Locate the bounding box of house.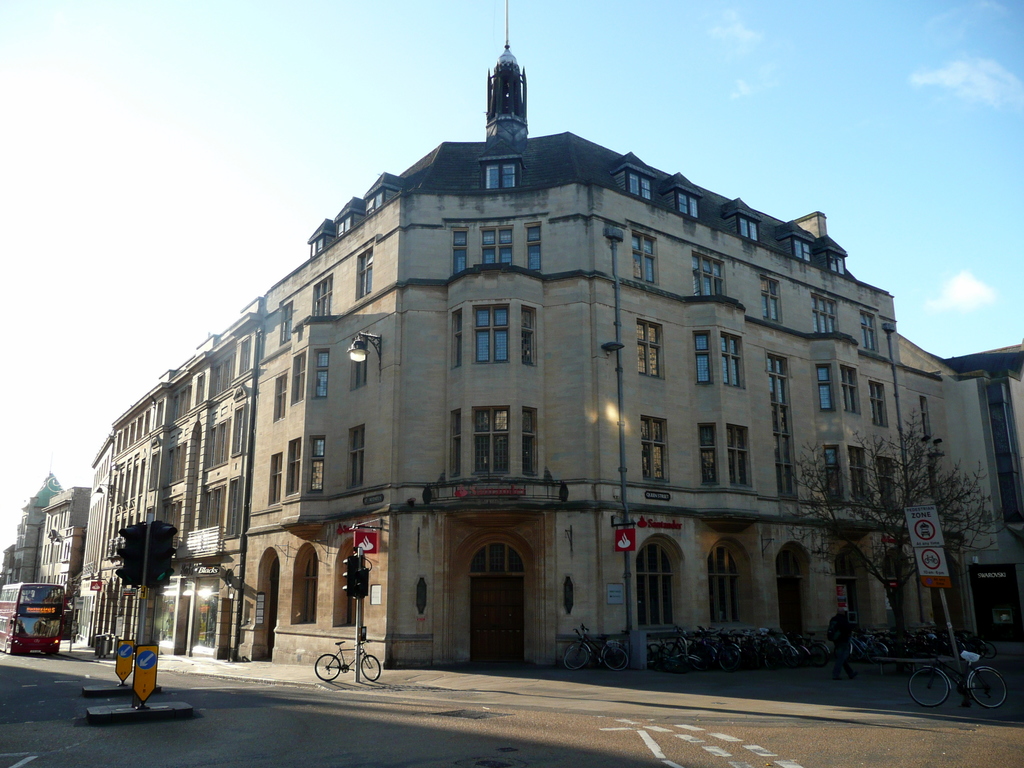
Bounding box: (x1=112, y1=369, x2=170, y2=647).
